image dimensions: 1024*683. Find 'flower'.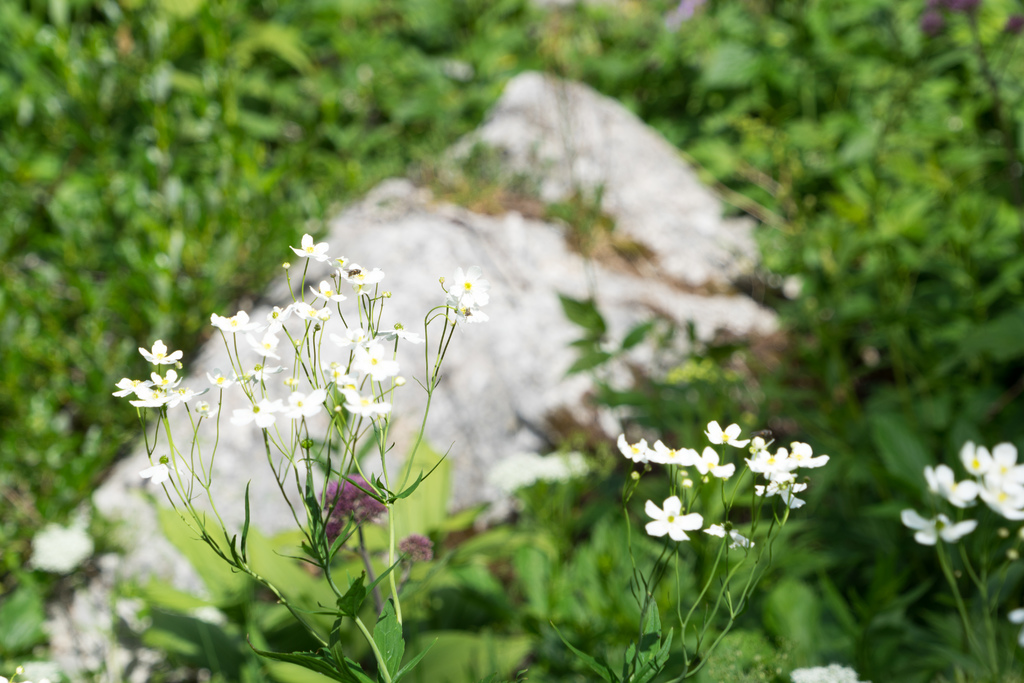
[x1=438, y1=273, x2=448, y2=284].
